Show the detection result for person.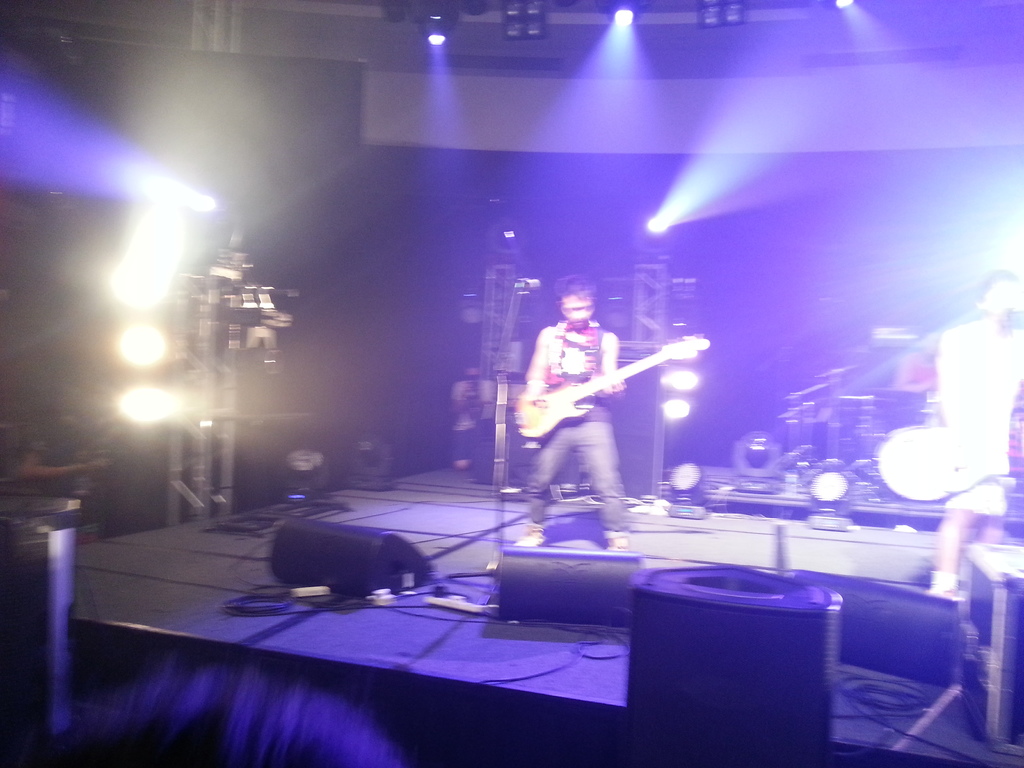
bbox=(449, 362, 501, 476).
